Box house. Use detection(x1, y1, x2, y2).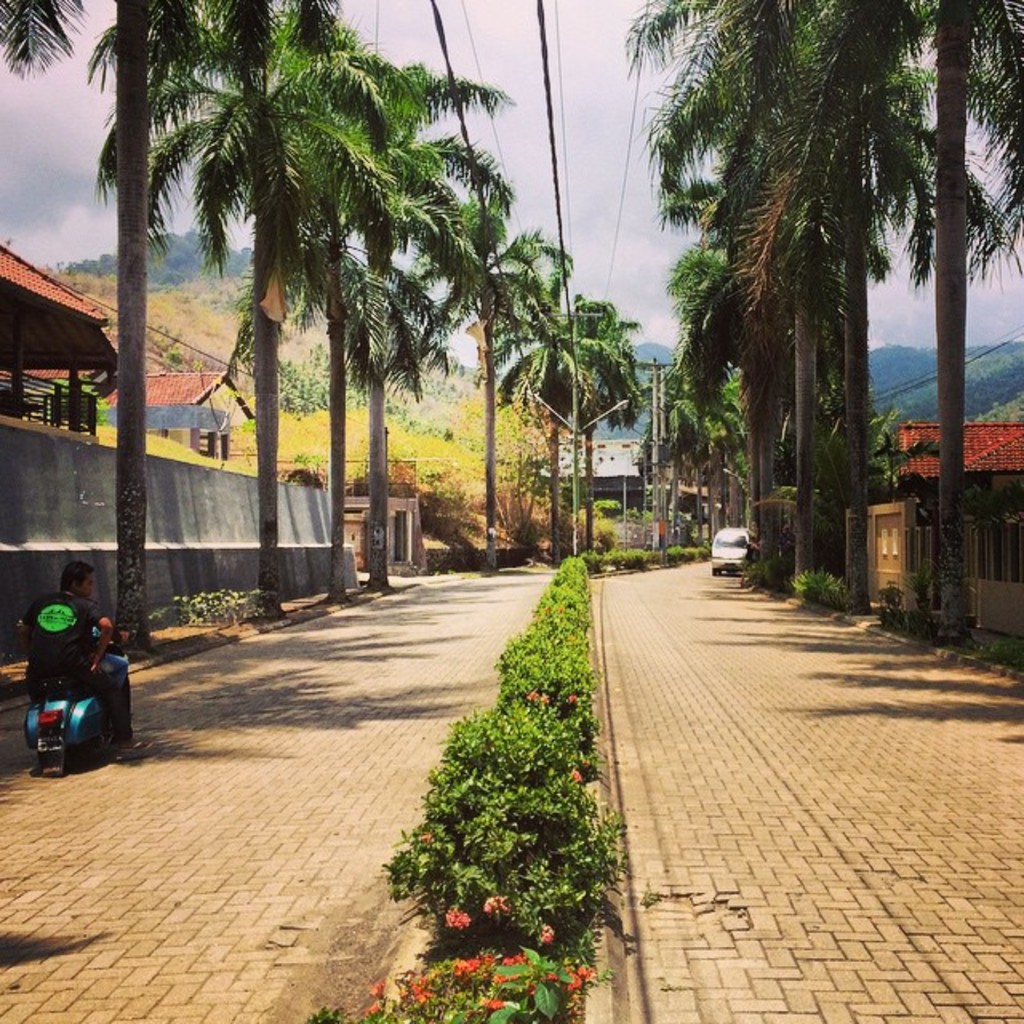
detection(869, 422, 1022, 638).
